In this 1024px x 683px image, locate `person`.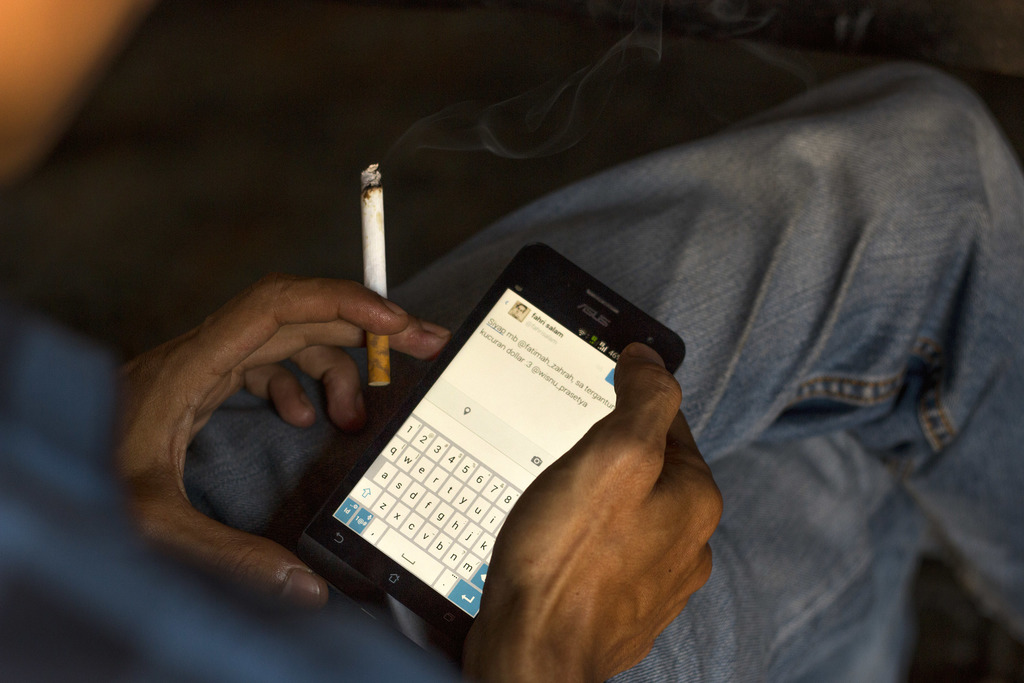
Bounding box: x1=0, y1=0, x2=1023, y2=682.
